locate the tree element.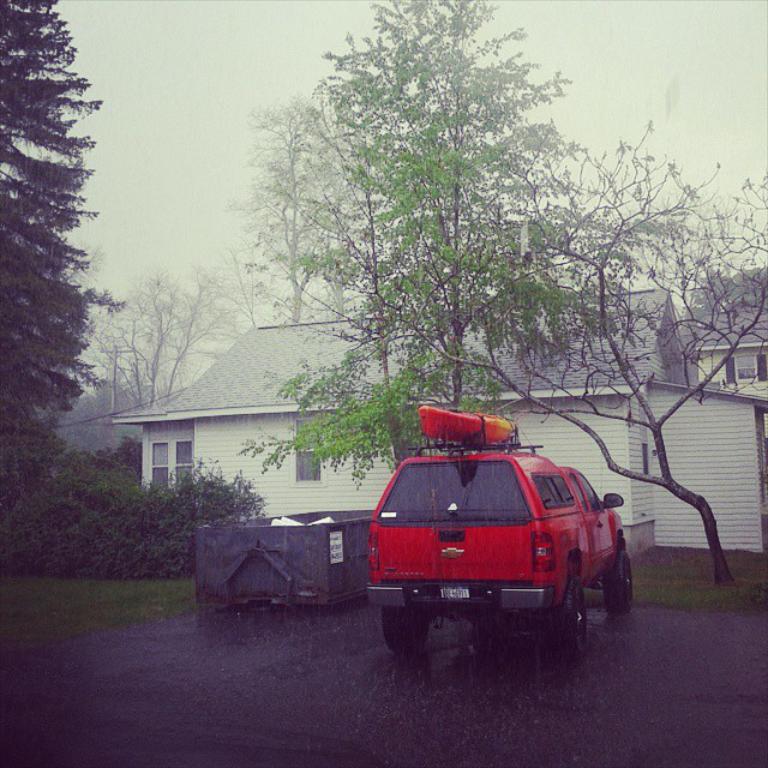
Element bbox: region(76, 263, 271, 419).
